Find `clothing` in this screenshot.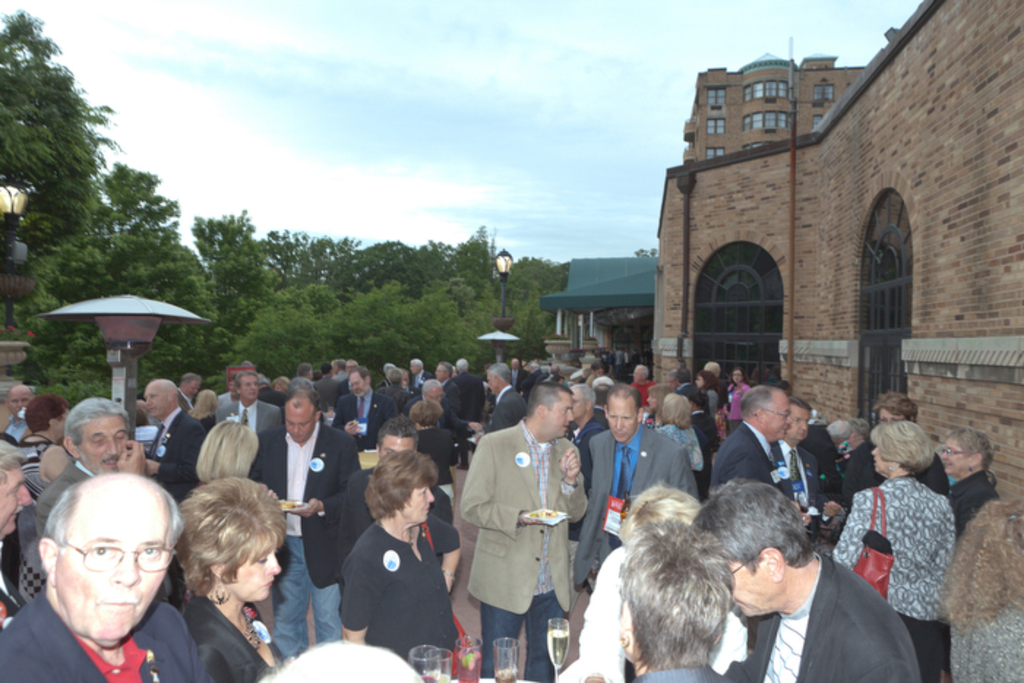
The bounding box for `clothing` is <bbox>331, 385, 398, 448</bbox>.
